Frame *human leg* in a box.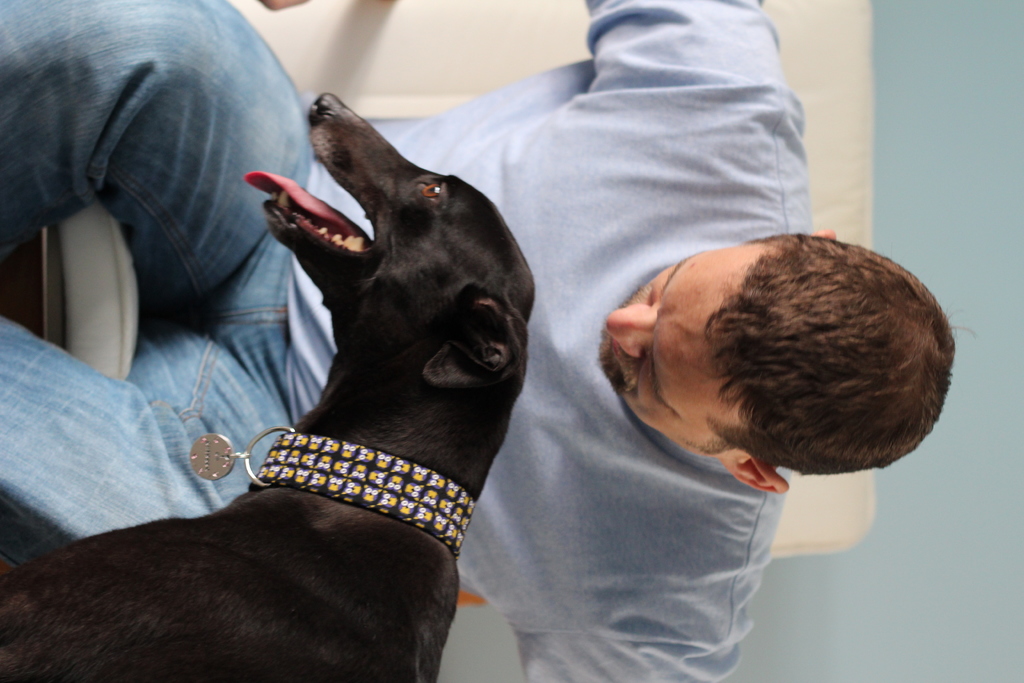
{"x1": 0, "y1": 0, "x2": 316, "y2": 290}.
